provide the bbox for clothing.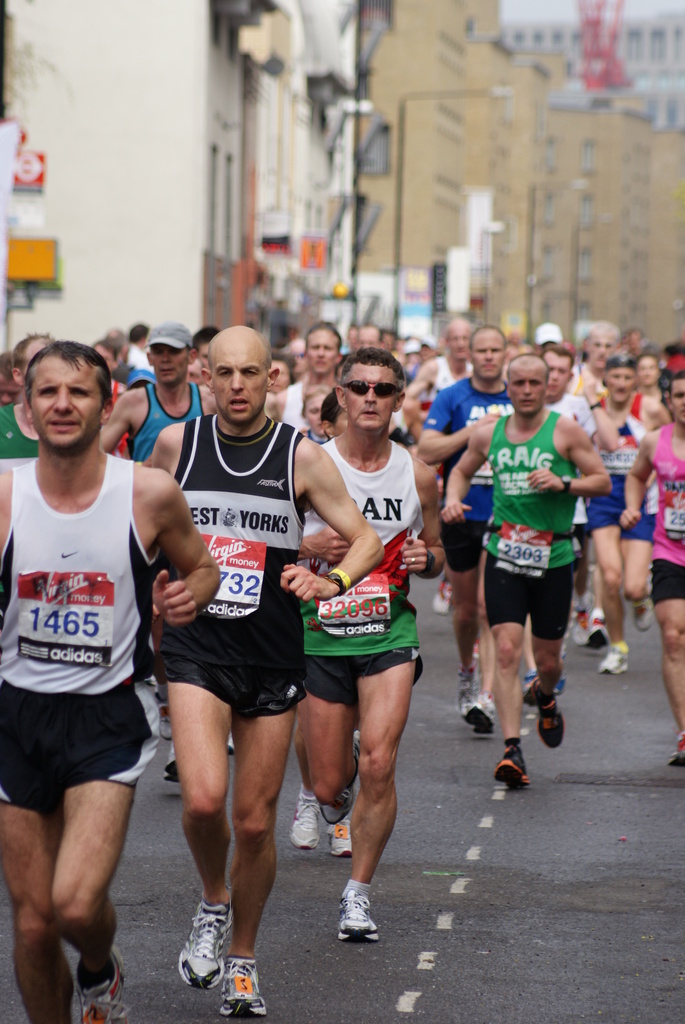
l=123, t=384, r=200, b=459.
